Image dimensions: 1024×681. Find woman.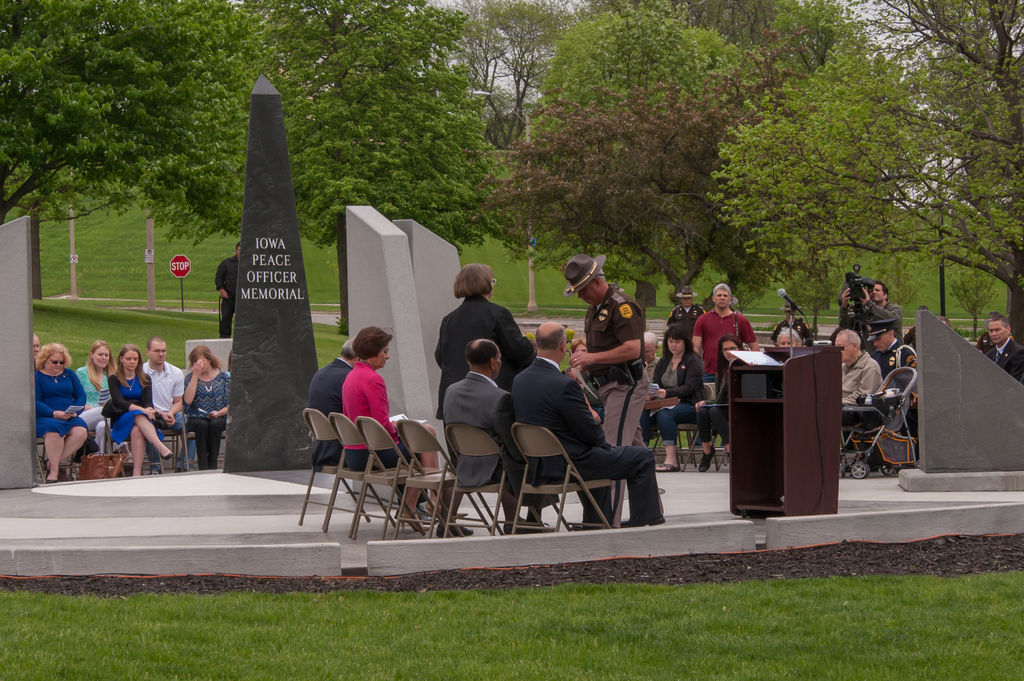
[left=340, top=326, right=468, bottom=532].
